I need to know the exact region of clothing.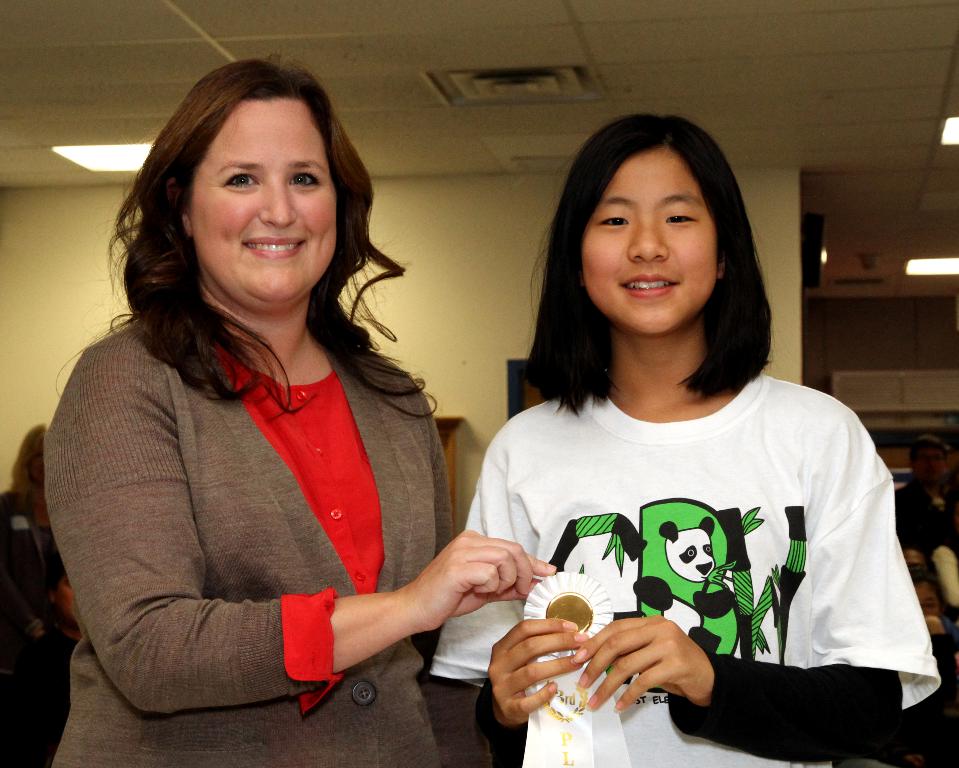
Region: pyautogui.locateOnScreen(43, 320, 454, 767).
